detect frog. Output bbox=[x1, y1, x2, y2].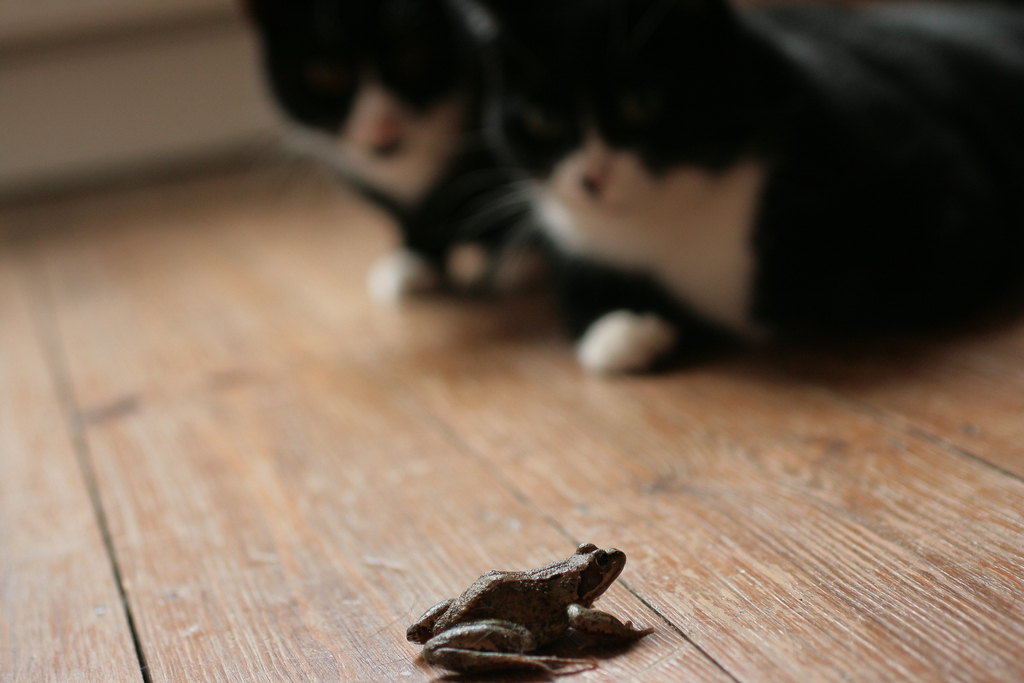
bbox=[406, 547, 659, 680].
